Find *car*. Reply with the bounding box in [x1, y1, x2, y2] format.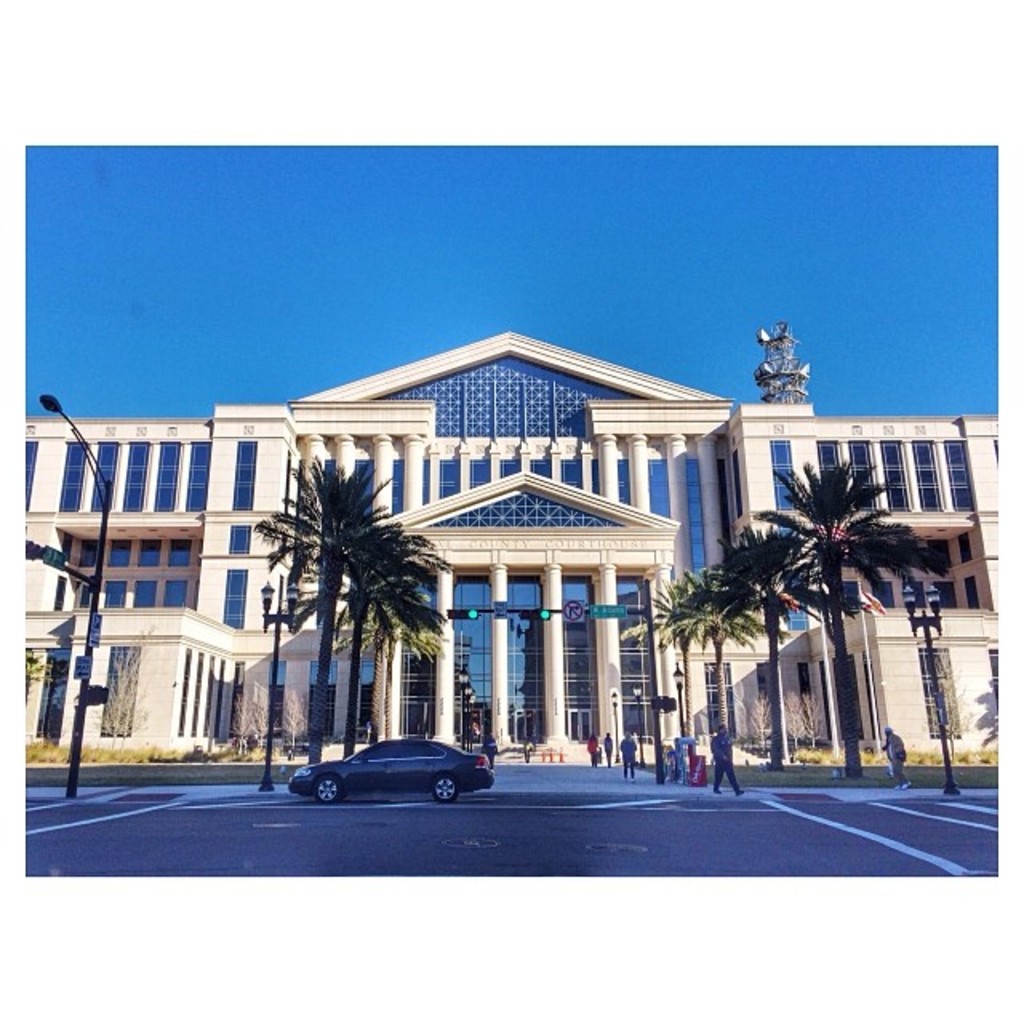
[288, 741, 502, 818].
